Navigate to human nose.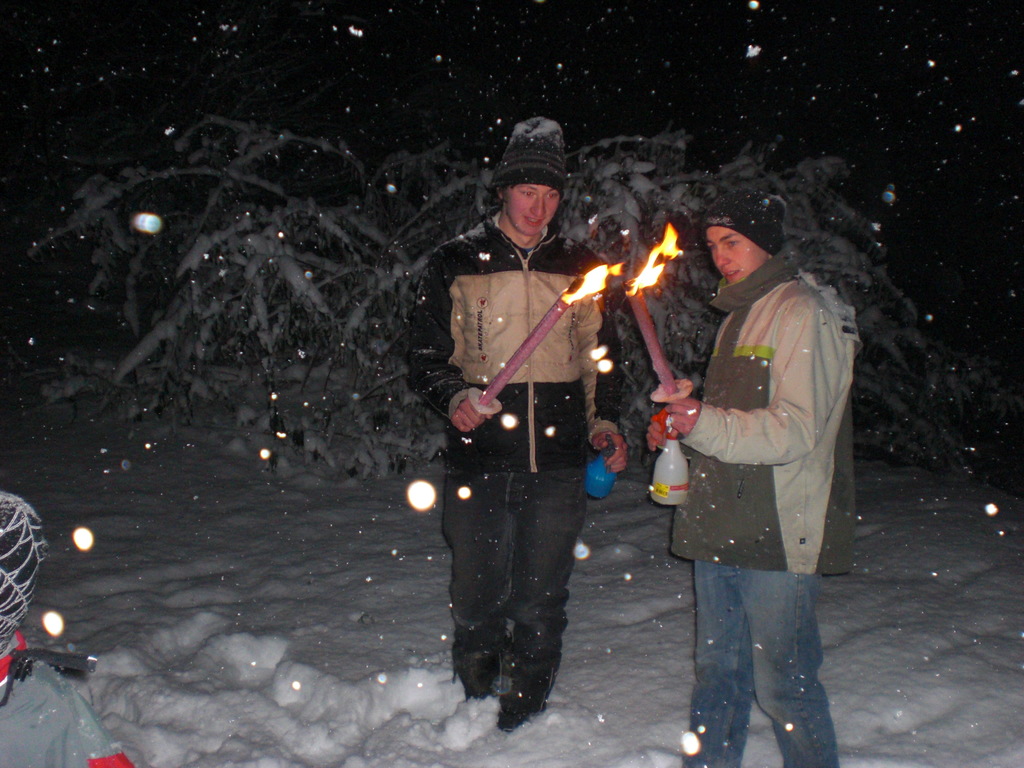
Navigation target: 716 246 732 266.
